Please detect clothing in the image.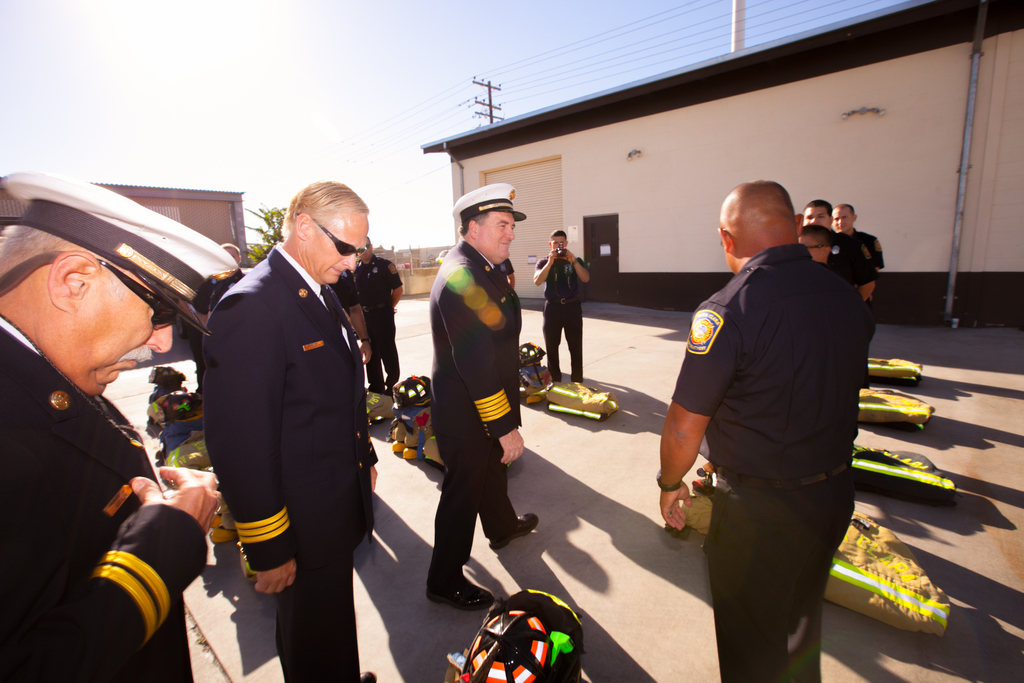
left=330, top=268, right=358, bottom=318.
